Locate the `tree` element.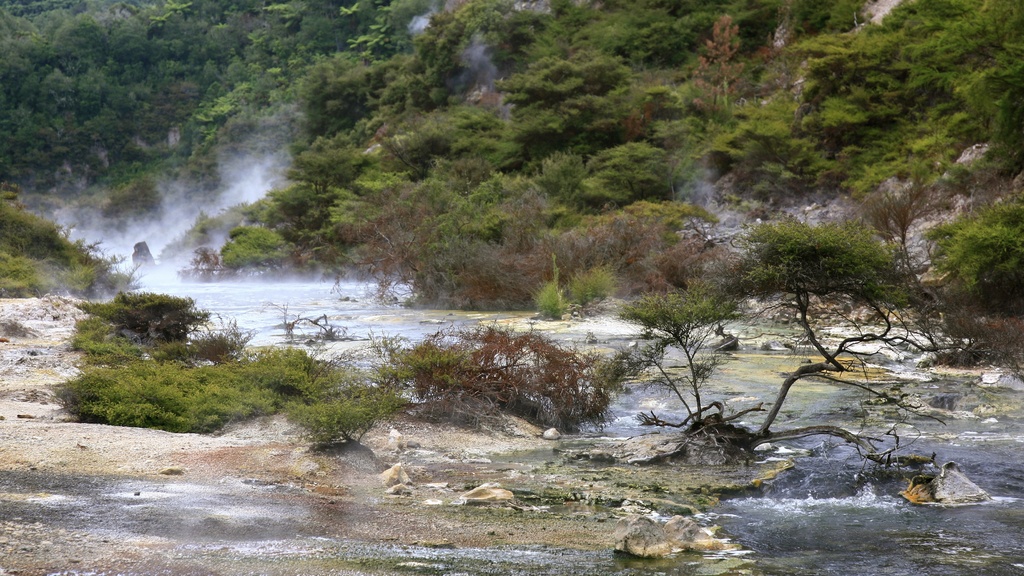
Element bbox: locate(587, 212, 961, 468).
